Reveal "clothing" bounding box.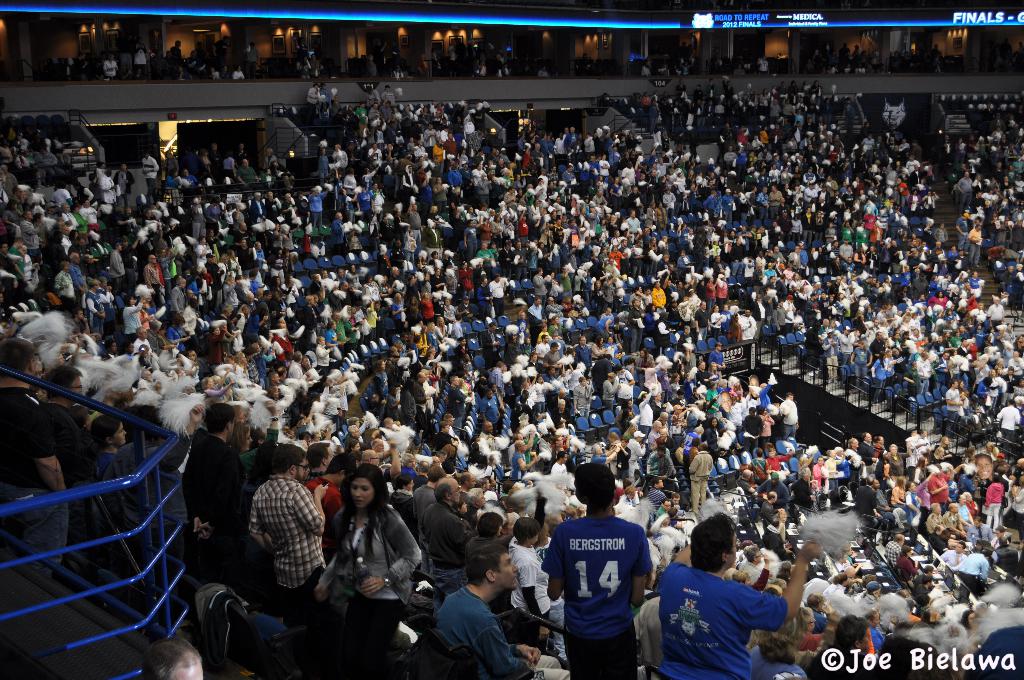
Revealed: pyautogui.locateOnScreen(872, 336, 883, 353).
